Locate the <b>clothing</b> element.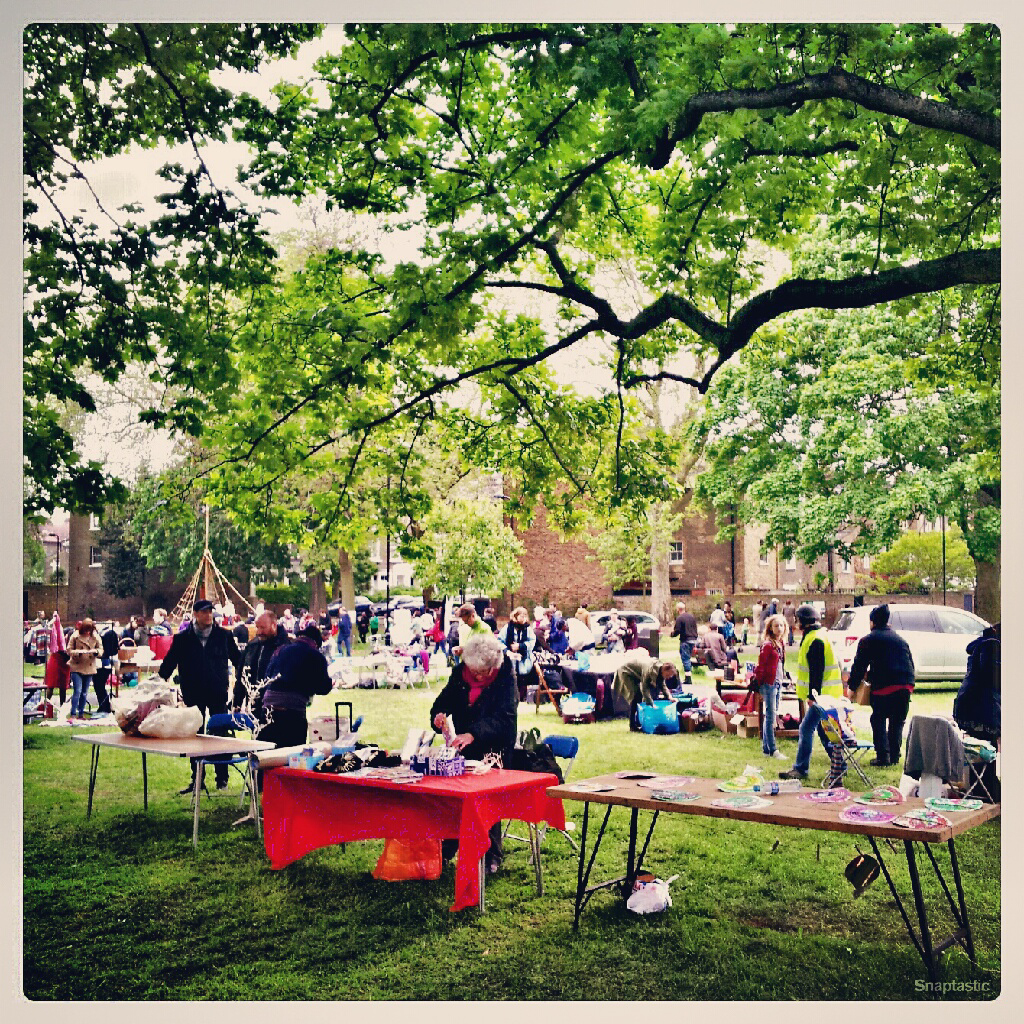
Element bbox: bbox=[426, 653, 527, 854].
